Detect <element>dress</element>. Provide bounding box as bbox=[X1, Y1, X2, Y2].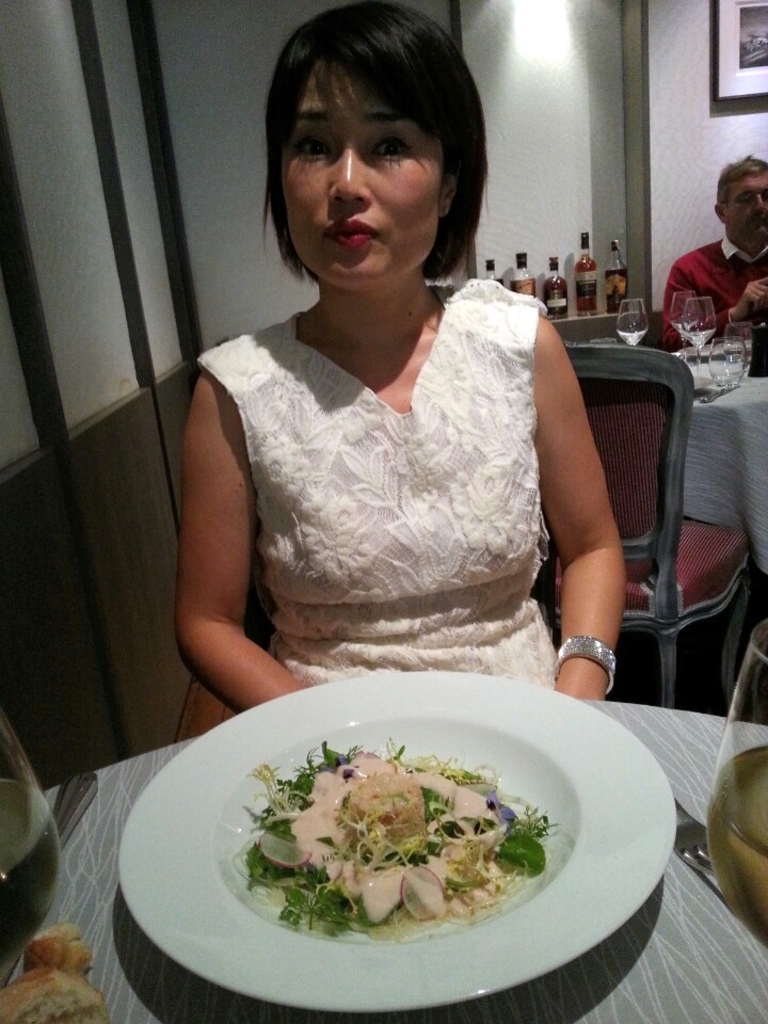
bbox=[196, 279, 551, 693].
